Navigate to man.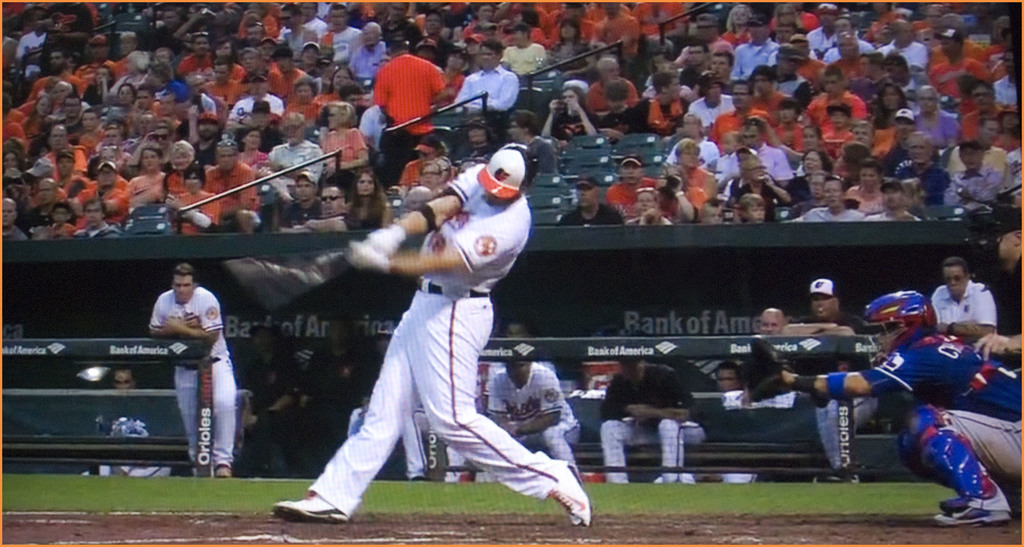
Navigation target: locate(84, 199, 120, 239).
